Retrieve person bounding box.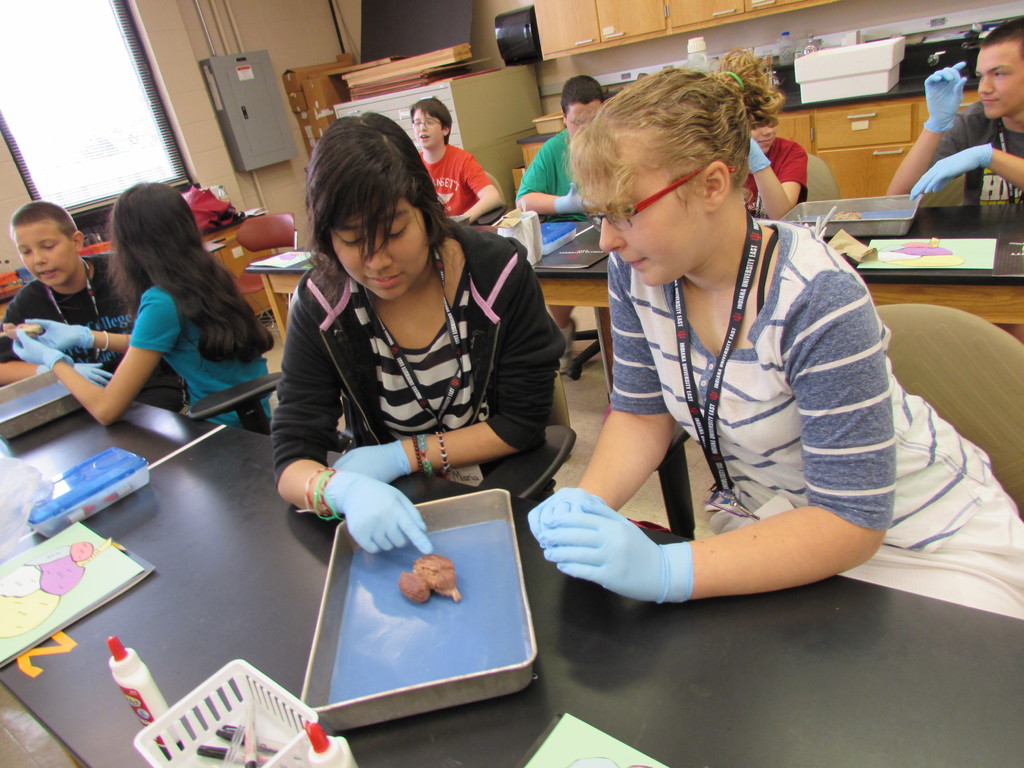
Bounding box: box(879, 12, 1023, 211).
